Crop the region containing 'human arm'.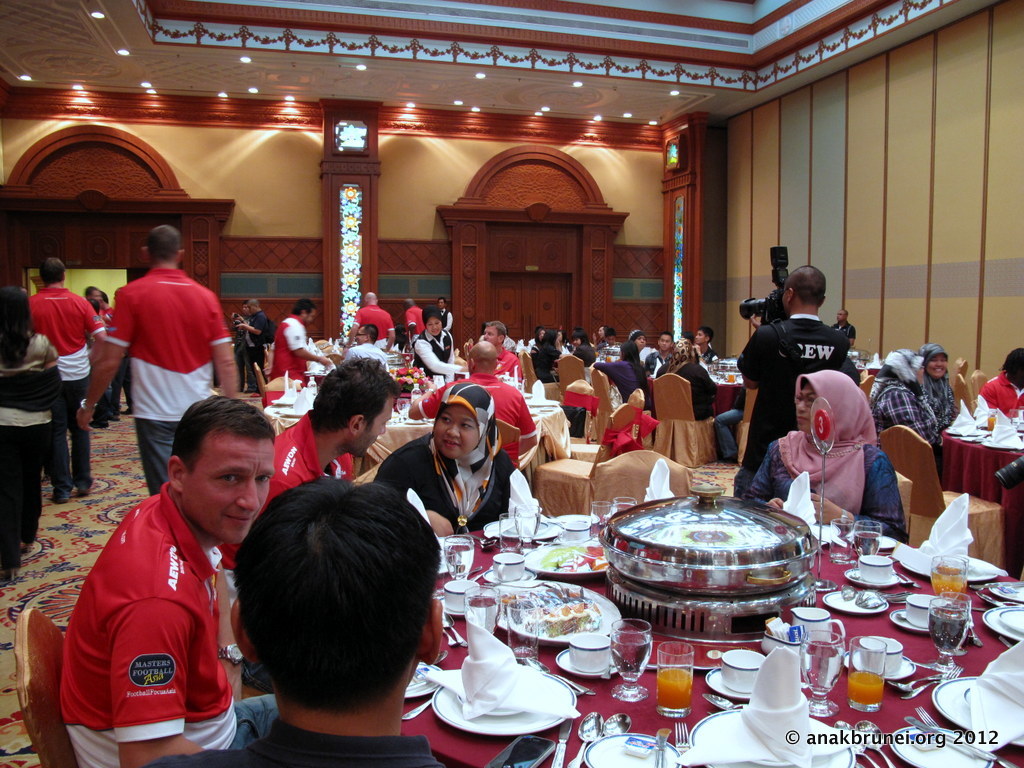
Crop region: x1=692, y1=340, x2=717, y2=366.
